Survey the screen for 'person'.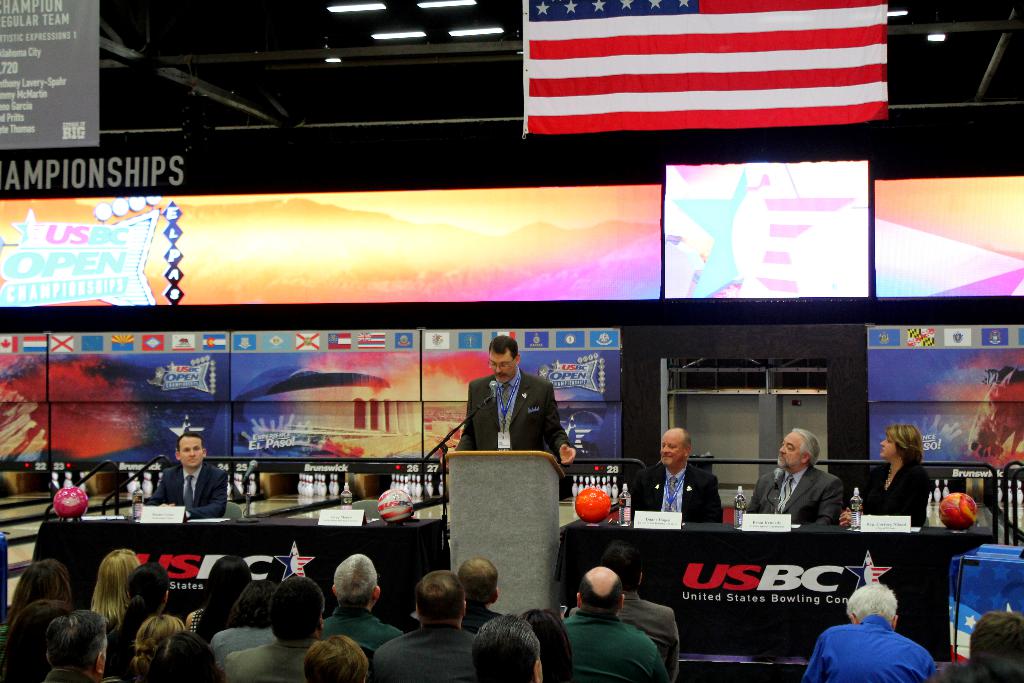
Survey found: left=972, top=611, right=1023, bottom=661.
